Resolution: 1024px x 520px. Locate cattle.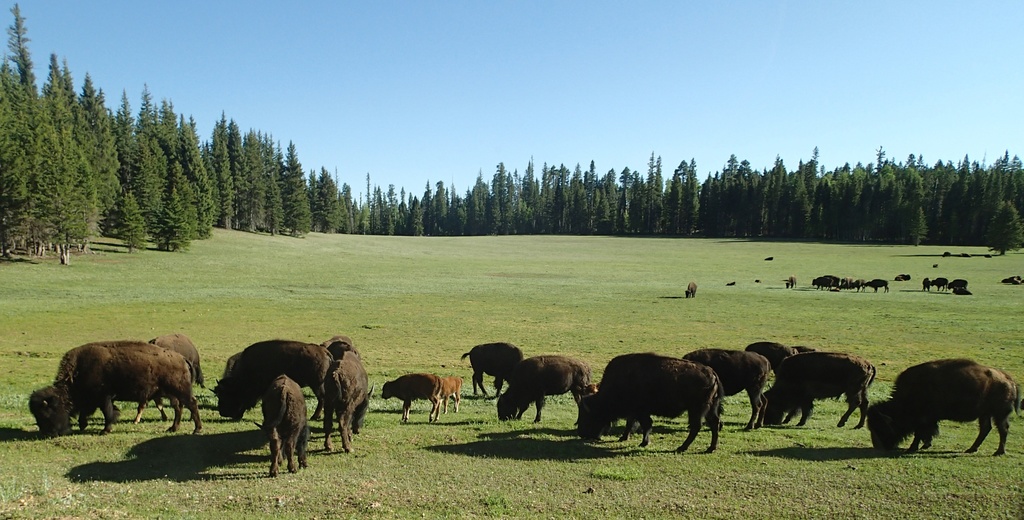
box=[756, 349, 874, 432].
